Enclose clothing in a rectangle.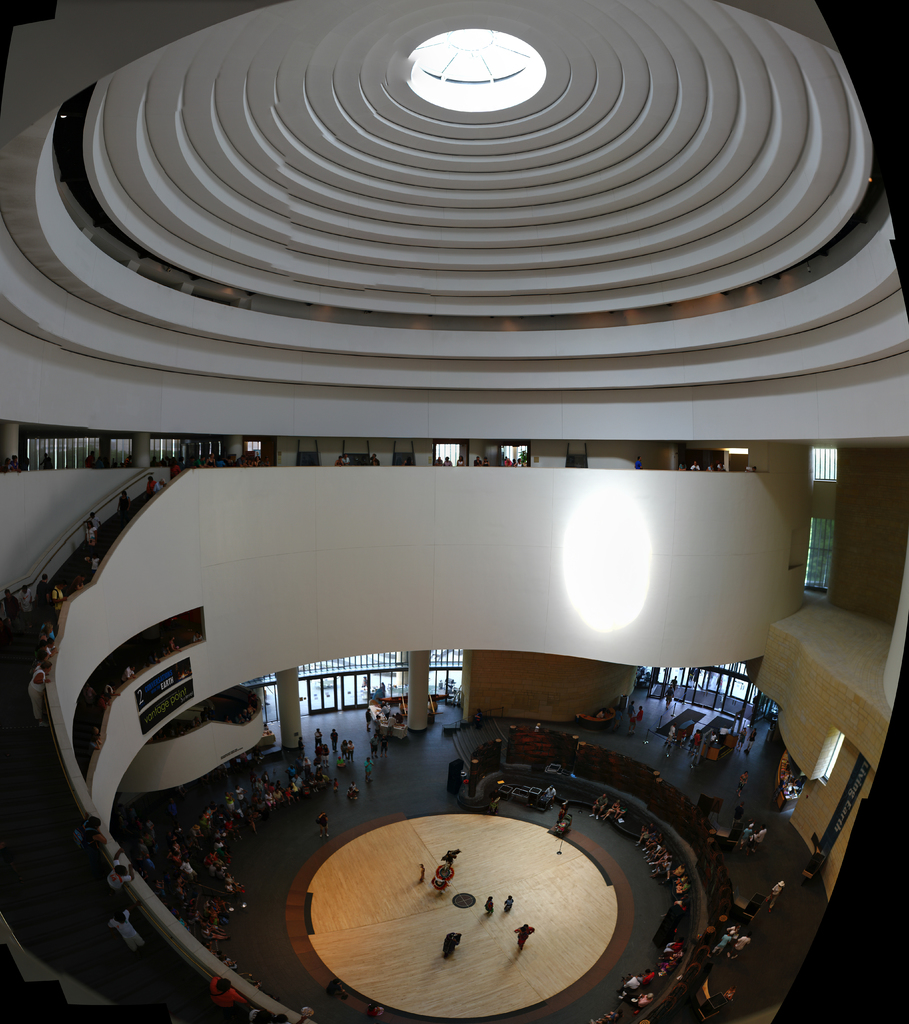
517/927/535/950.
